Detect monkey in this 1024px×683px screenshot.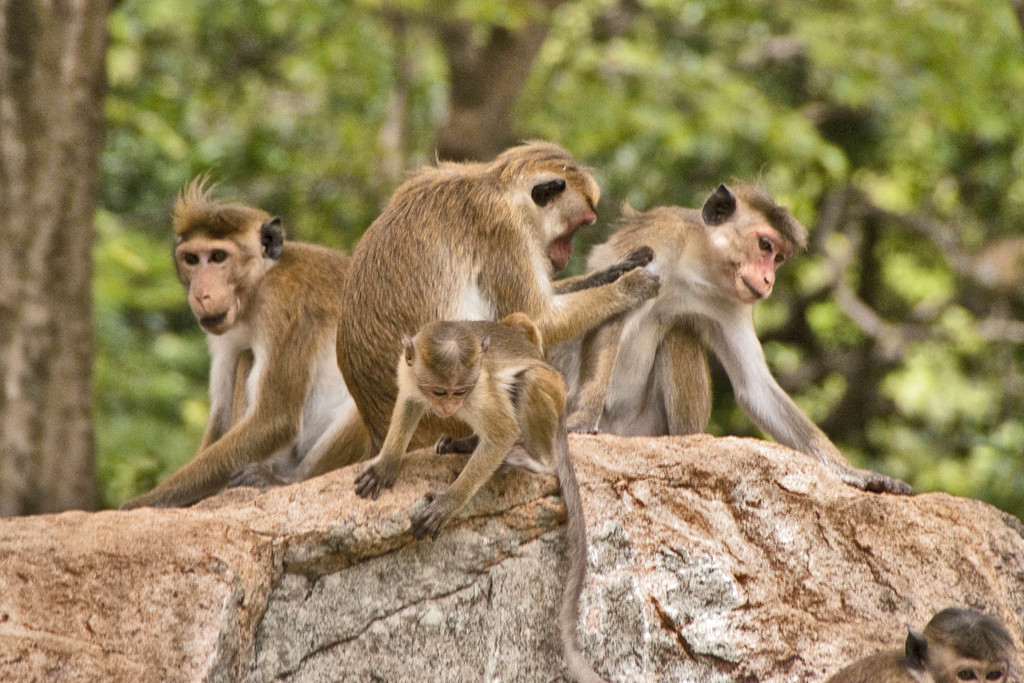
Detection: x1=114, y1=170, x2=367, y2=512.
